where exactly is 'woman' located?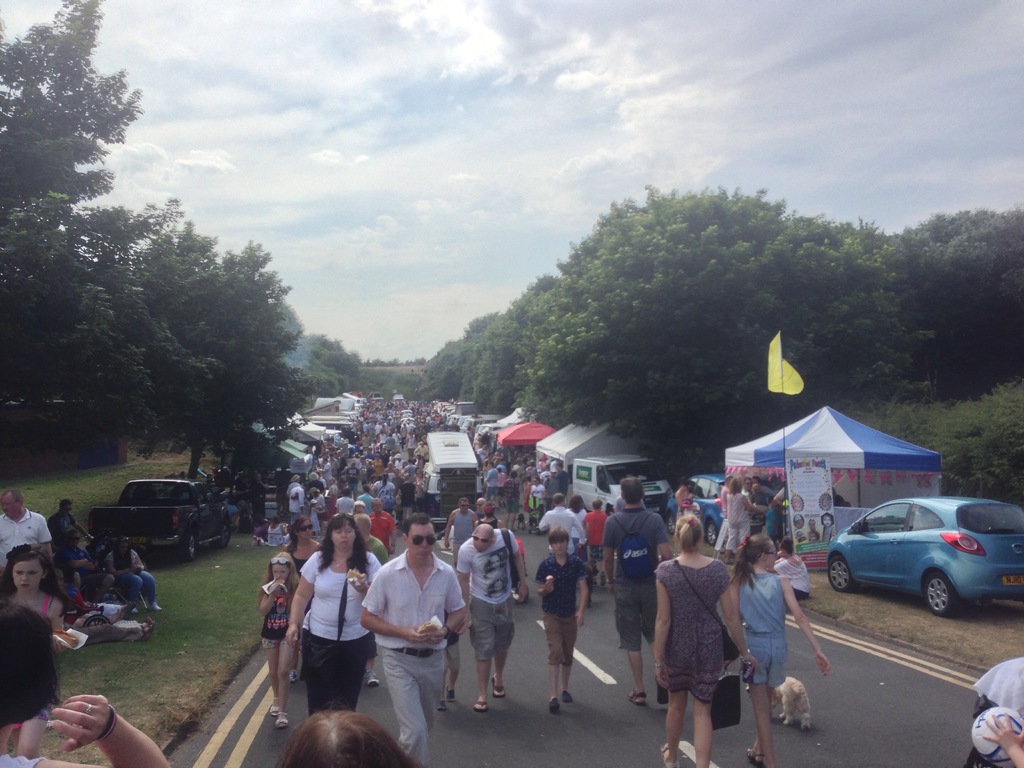
Its bounding box is locate(0, 600, 173, 767).
